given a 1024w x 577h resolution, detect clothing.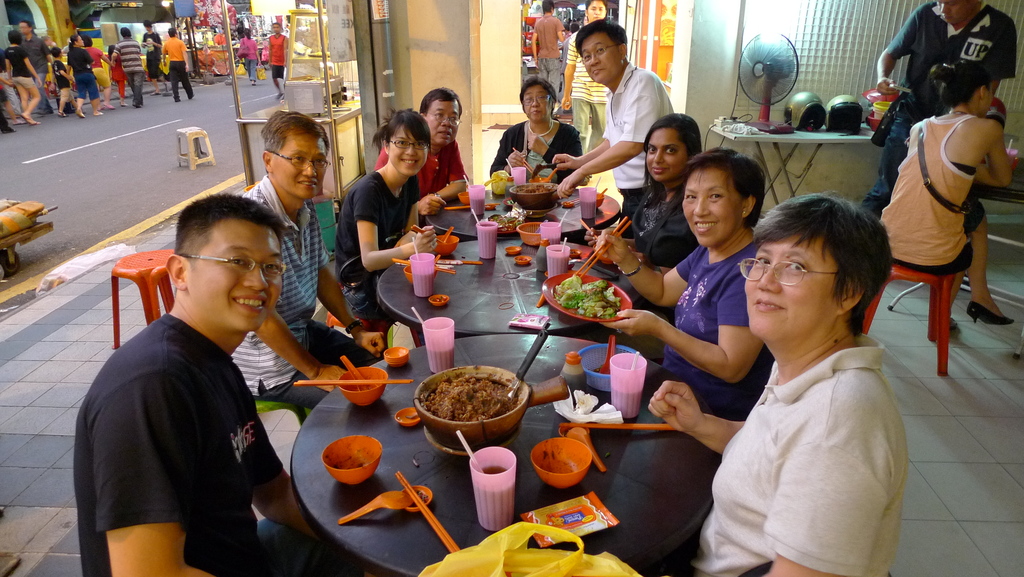
{"x1": 268, "y1": 35, "x2": 286, "y2": 75}.
